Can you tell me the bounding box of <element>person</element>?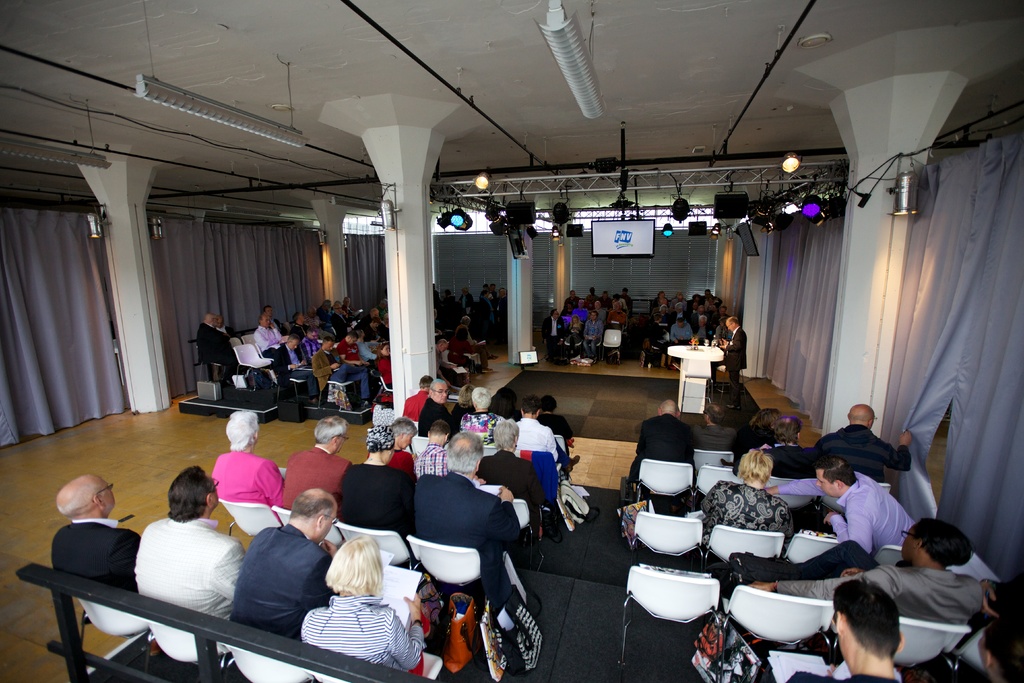
region(477, 420, 552, 516).
